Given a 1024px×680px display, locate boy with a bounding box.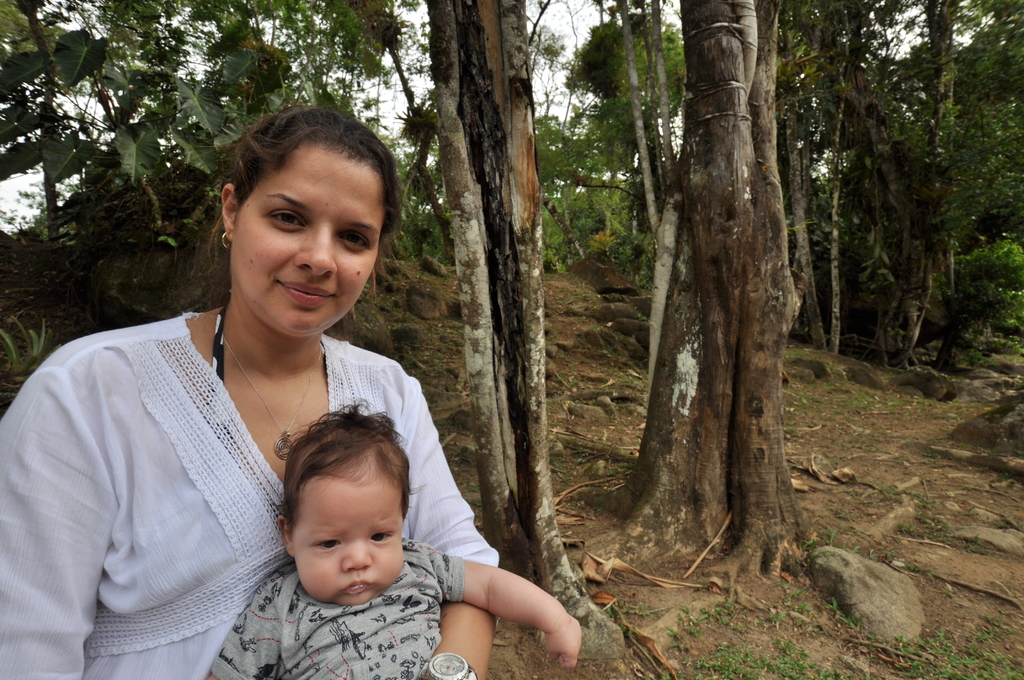
Located: 205:391:581:679.
